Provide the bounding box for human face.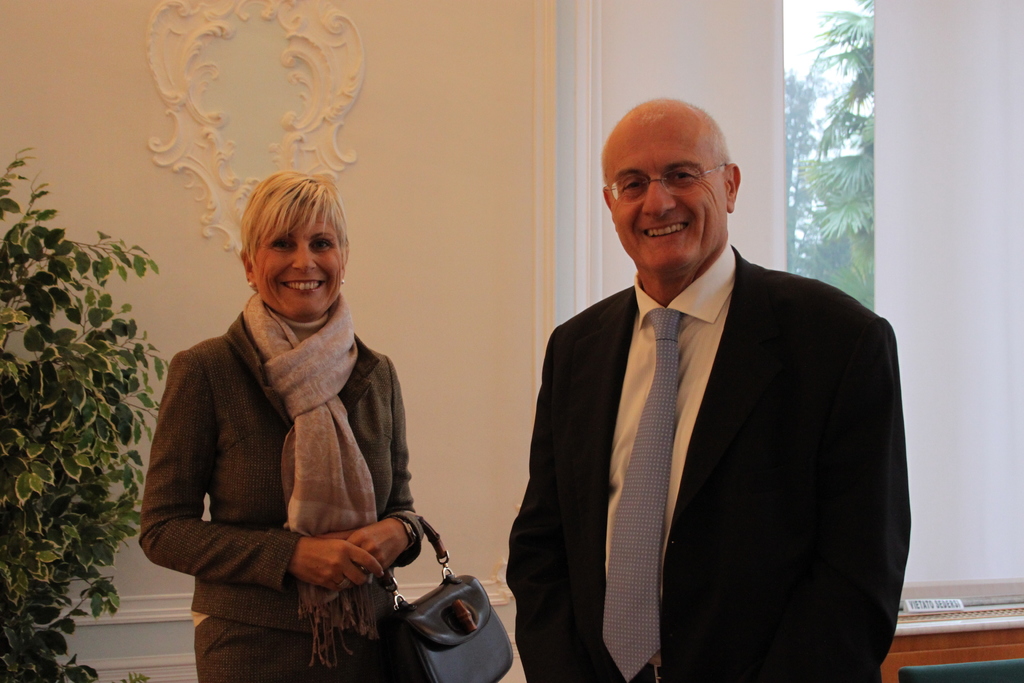
<region>603, 120, 729, 274</region>.
